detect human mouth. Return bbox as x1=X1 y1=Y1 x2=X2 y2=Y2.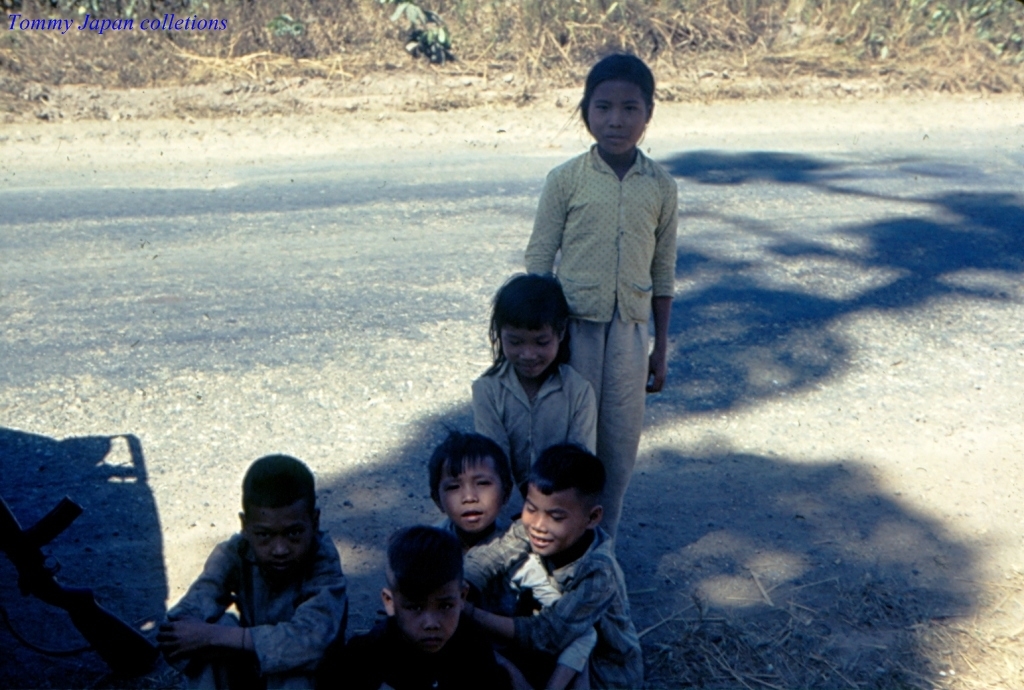
x1=519 y1=363 x2=539 y2=375.
